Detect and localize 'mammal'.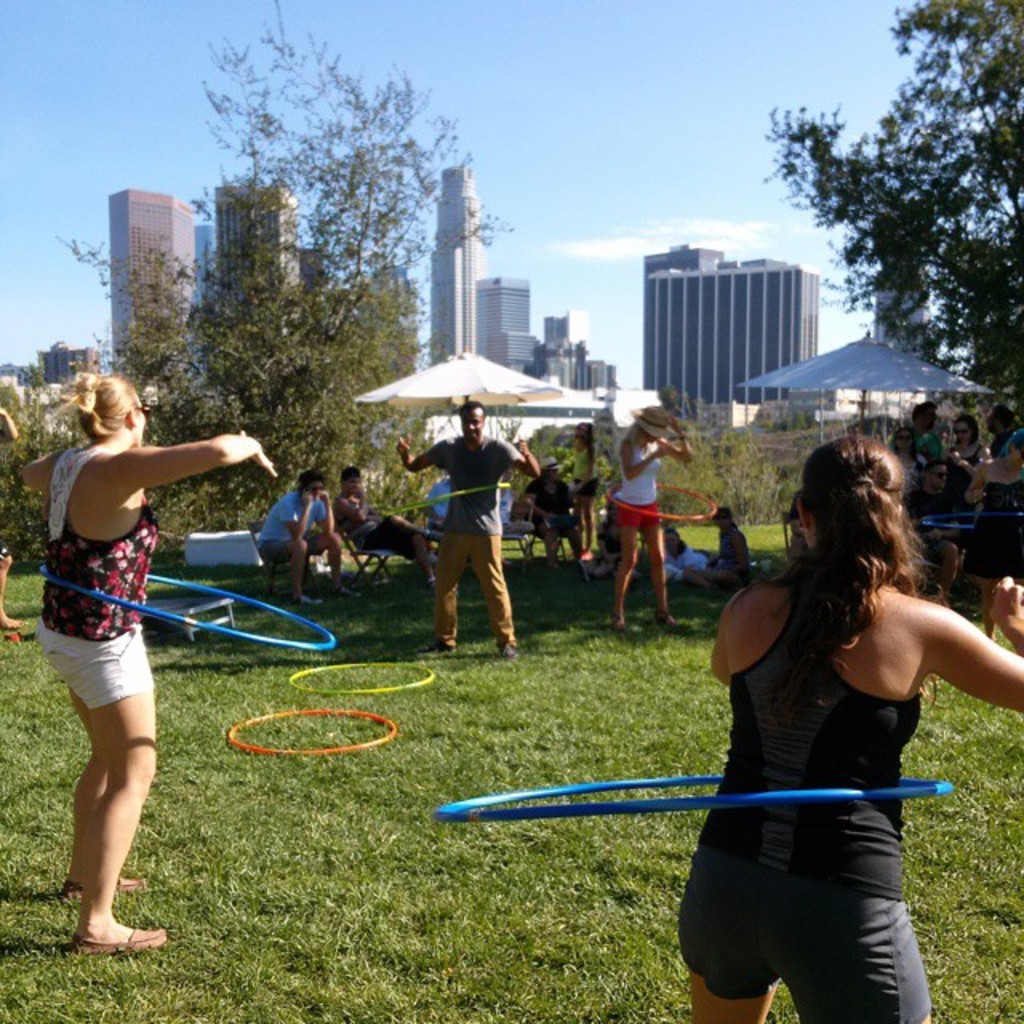
Localized at bbox(338, 461, 440, 592).
